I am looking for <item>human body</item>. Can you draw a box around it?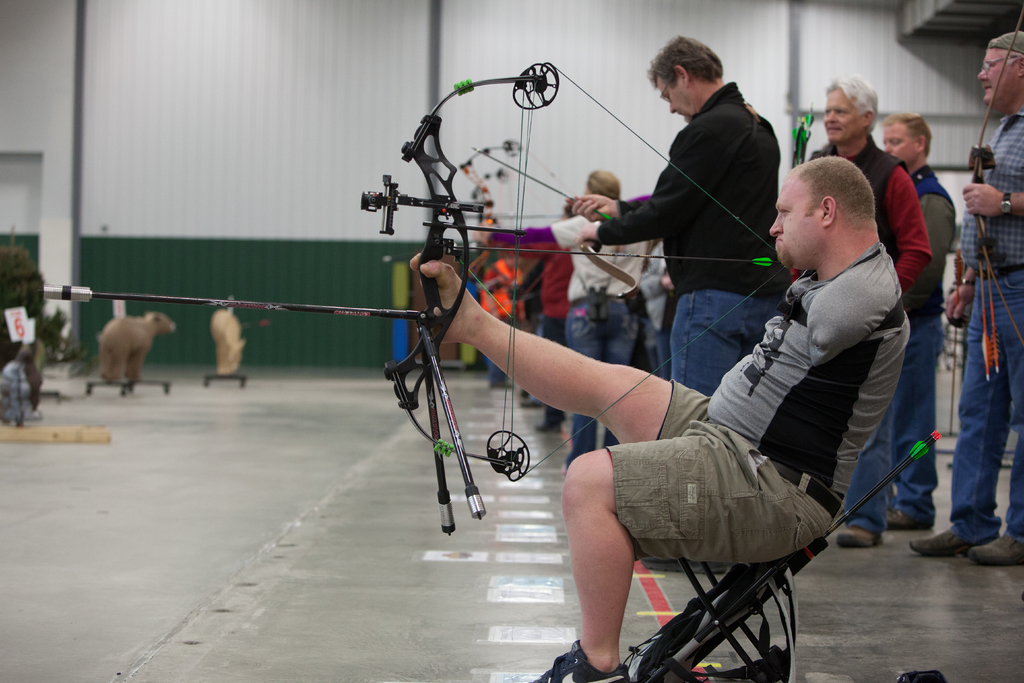
Sure, the bounding box is select_region(492, 161, 655, 456).
